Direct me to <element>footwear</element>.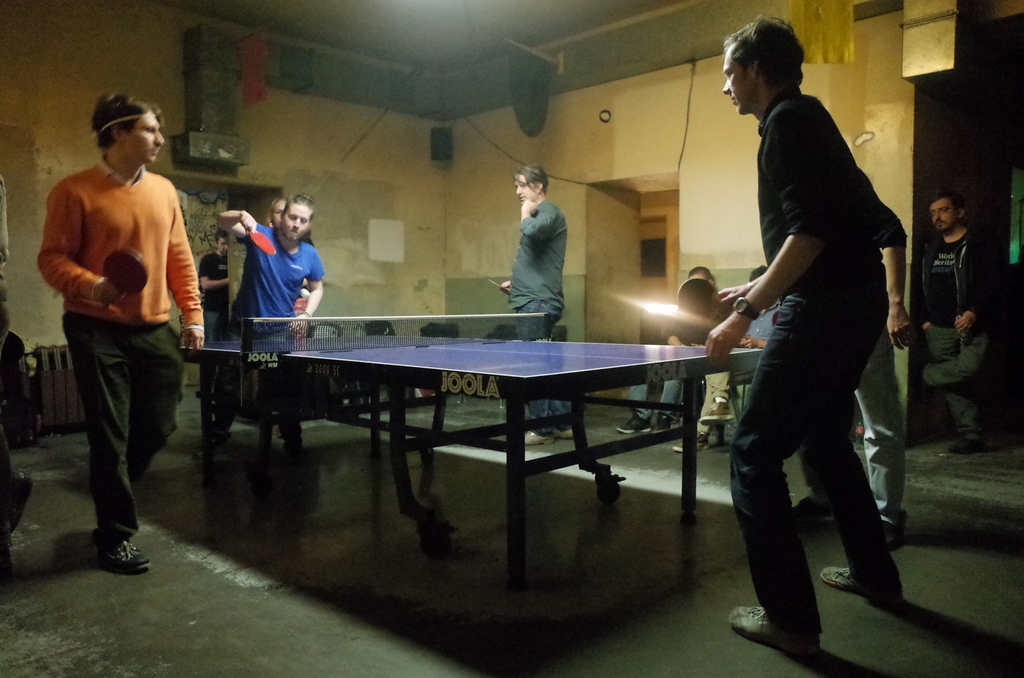
Direction: <bbox>676, 428, 717, 448</bbox>.
